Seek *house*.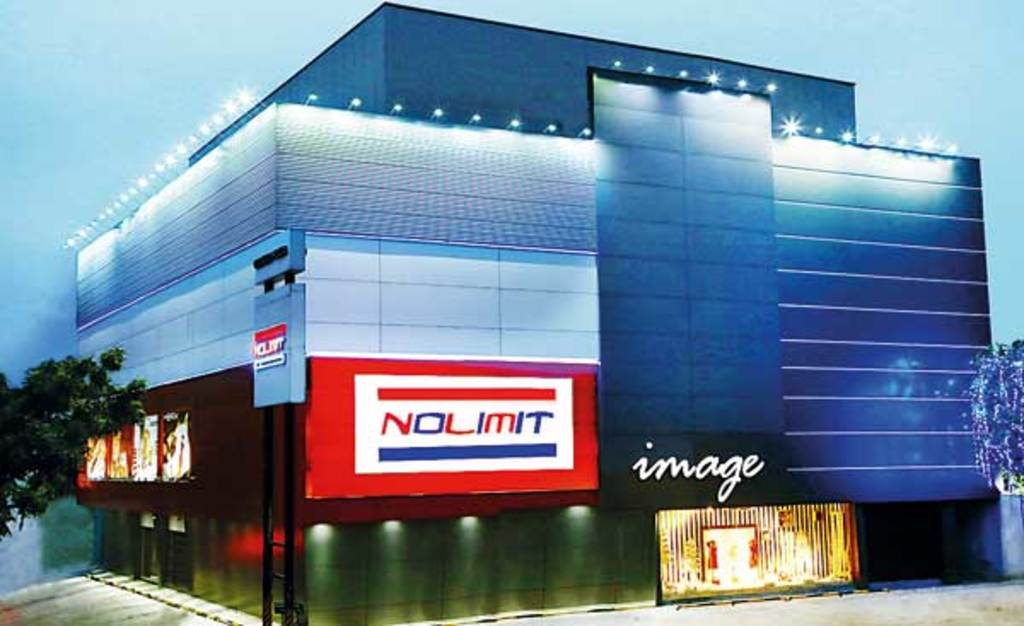
(89, 20, 986, 578).
